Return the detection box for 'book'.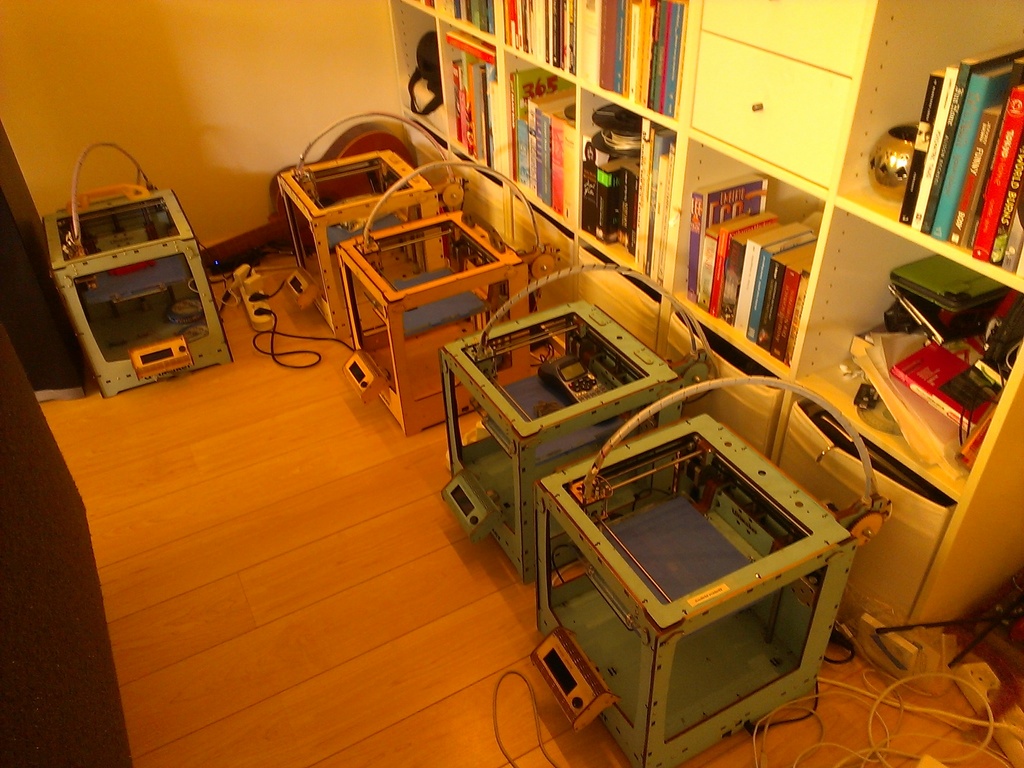
bbox(893, 342, 1002, 429).
